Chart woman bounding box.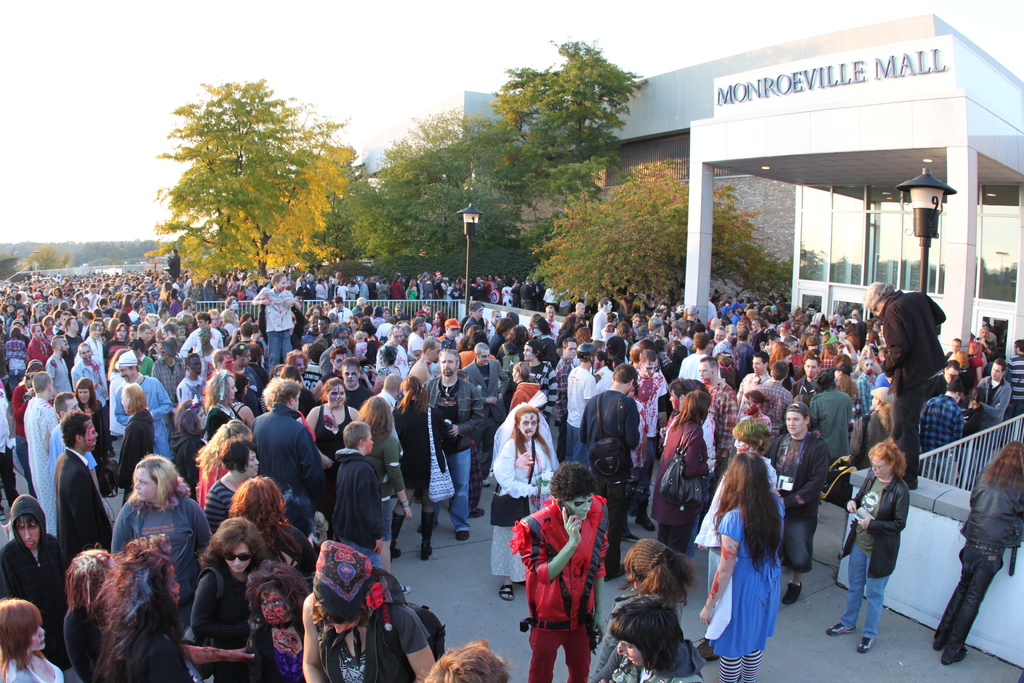
Charted: [x1=0, y1=598, x2=71, y2=682].
